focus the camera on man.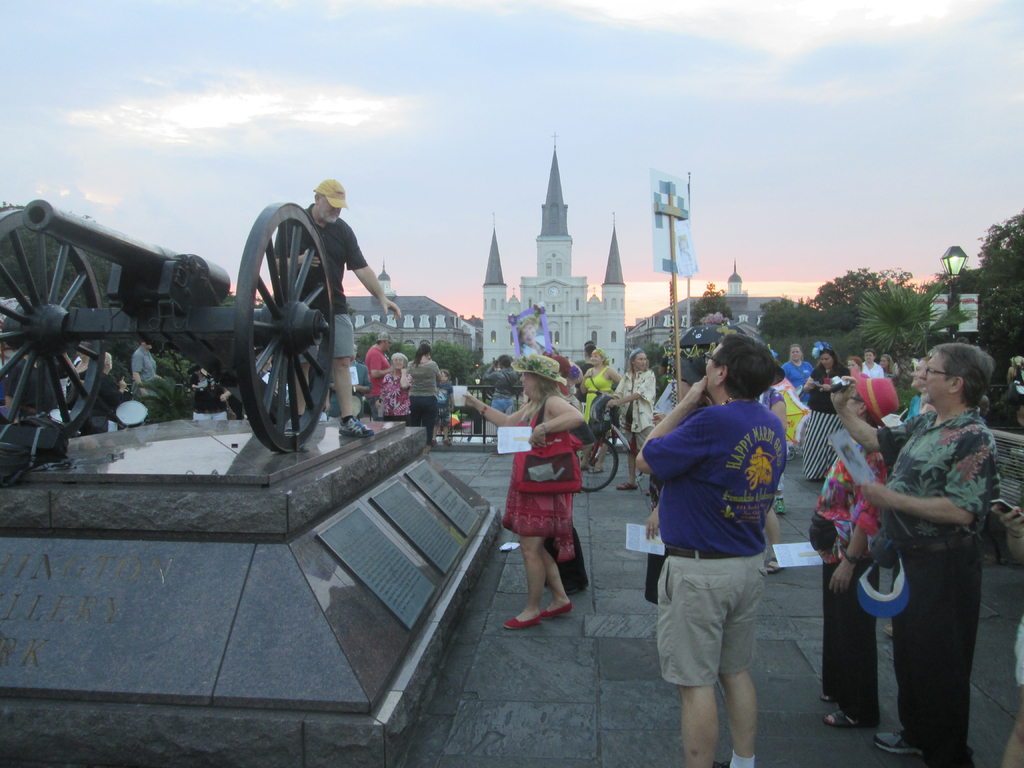
Focus region: 322/343/369/414.
